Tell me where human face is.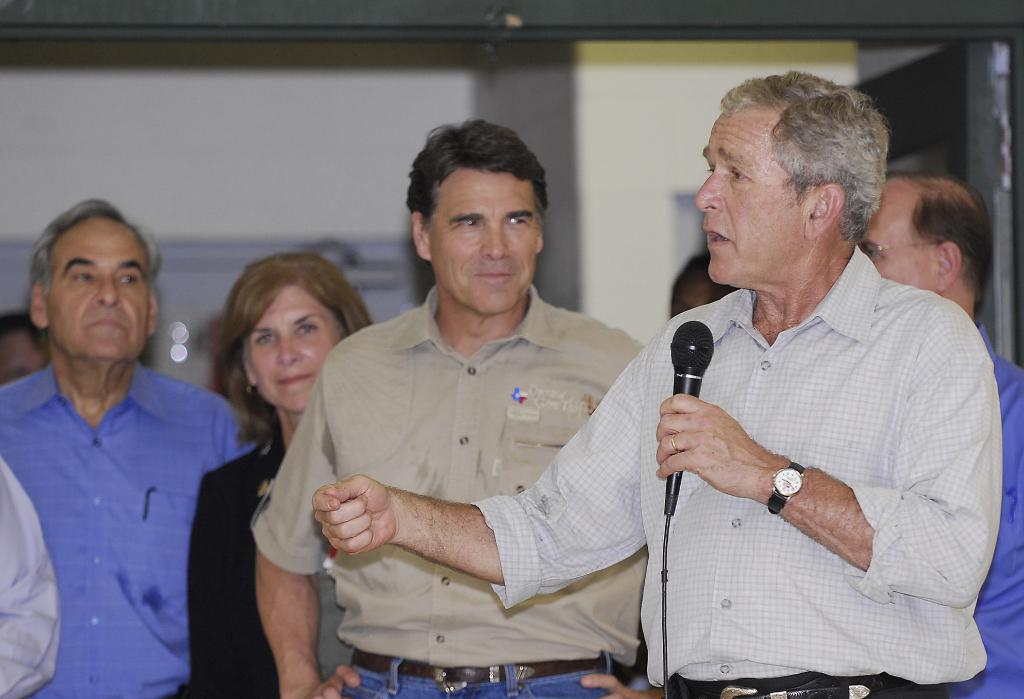
human face is at x1=47 y1=215 x2=147 y2=357.
